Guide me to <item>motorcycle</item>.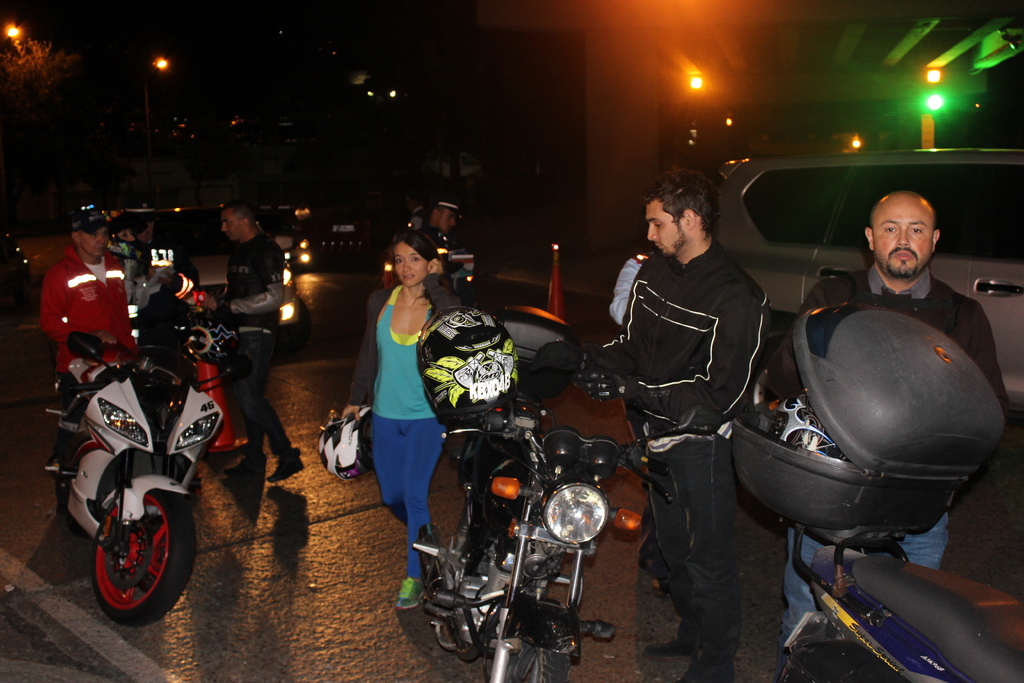
Guidance: [x1=51, y1=309, x2=235, y2=618].
